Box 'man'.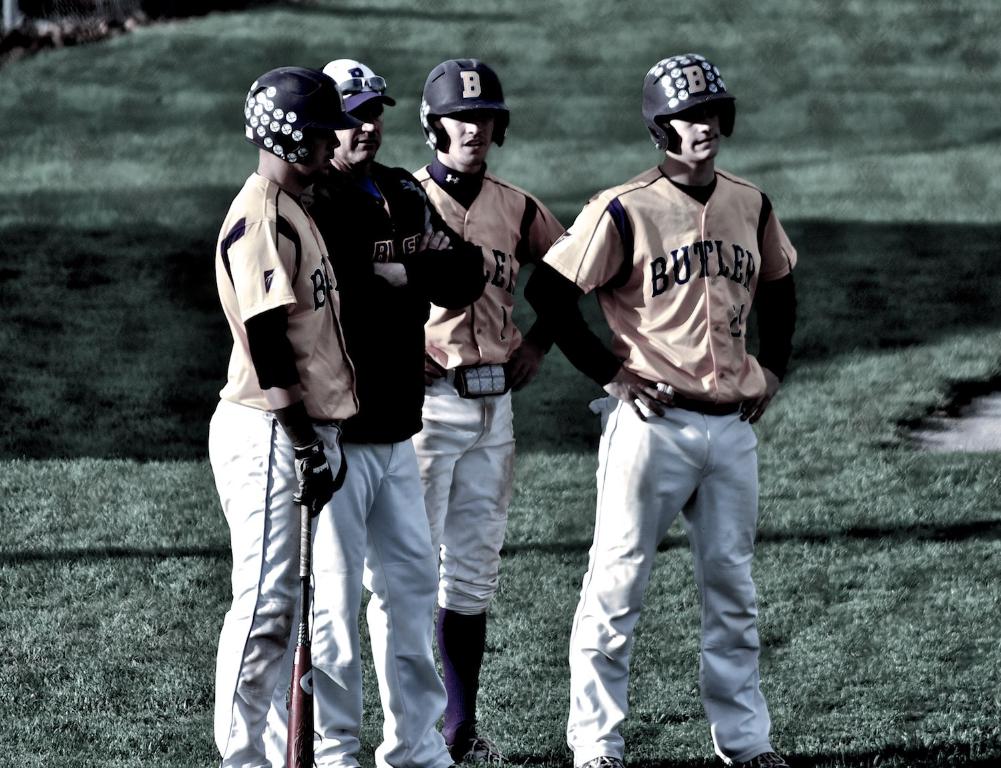
box(523, 51, 798, 767).
